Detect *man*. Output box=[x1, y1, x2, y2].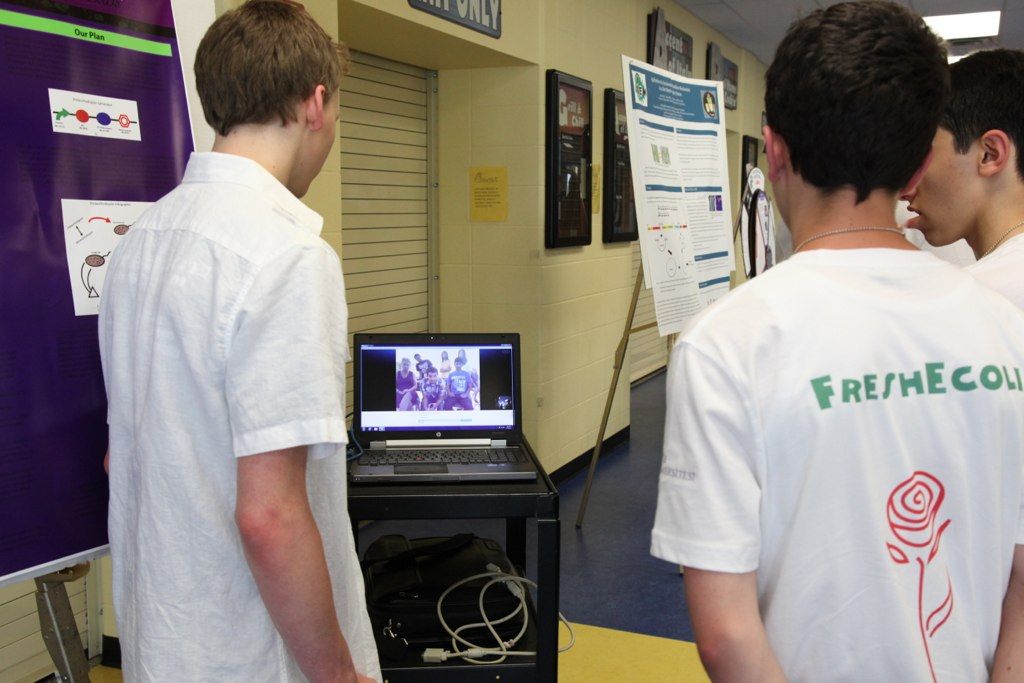
box=[87, 0, 392, 682].
